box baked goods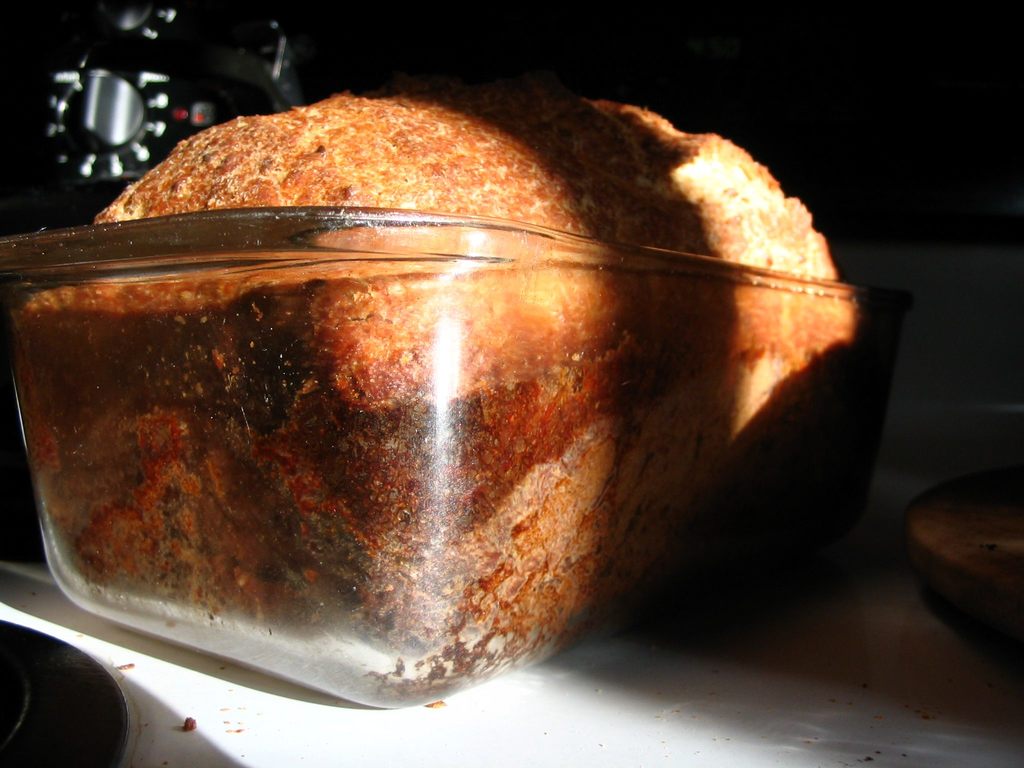
bbox(0, 139, 954, 698)
